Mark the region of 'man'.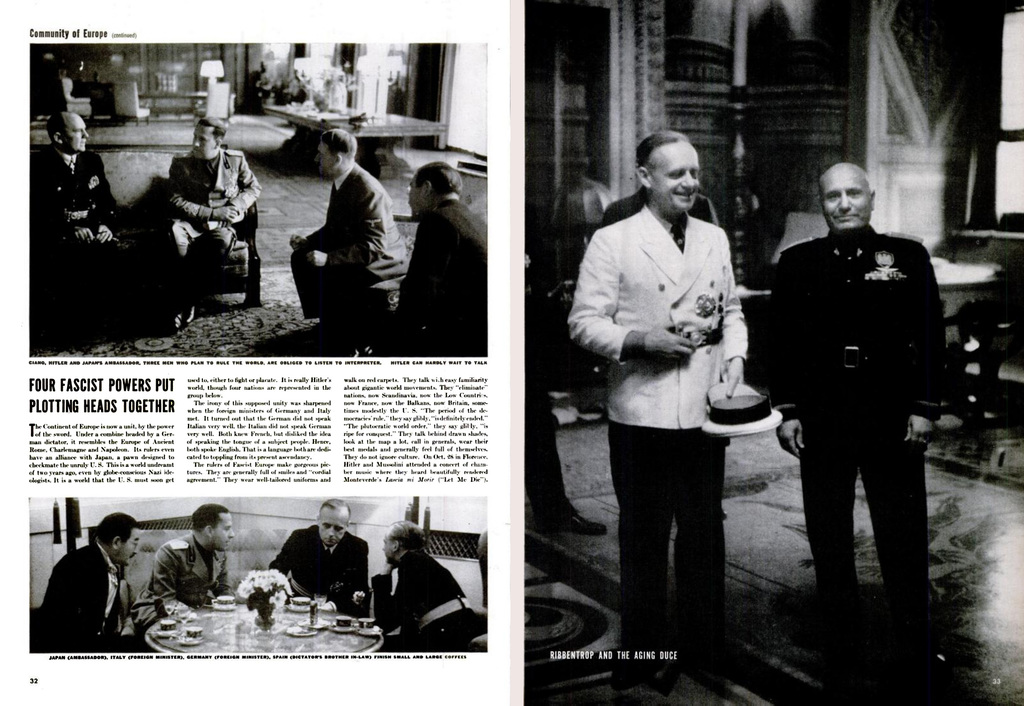
Region: <bbox>564, 131, 753, 688</bbox>.
